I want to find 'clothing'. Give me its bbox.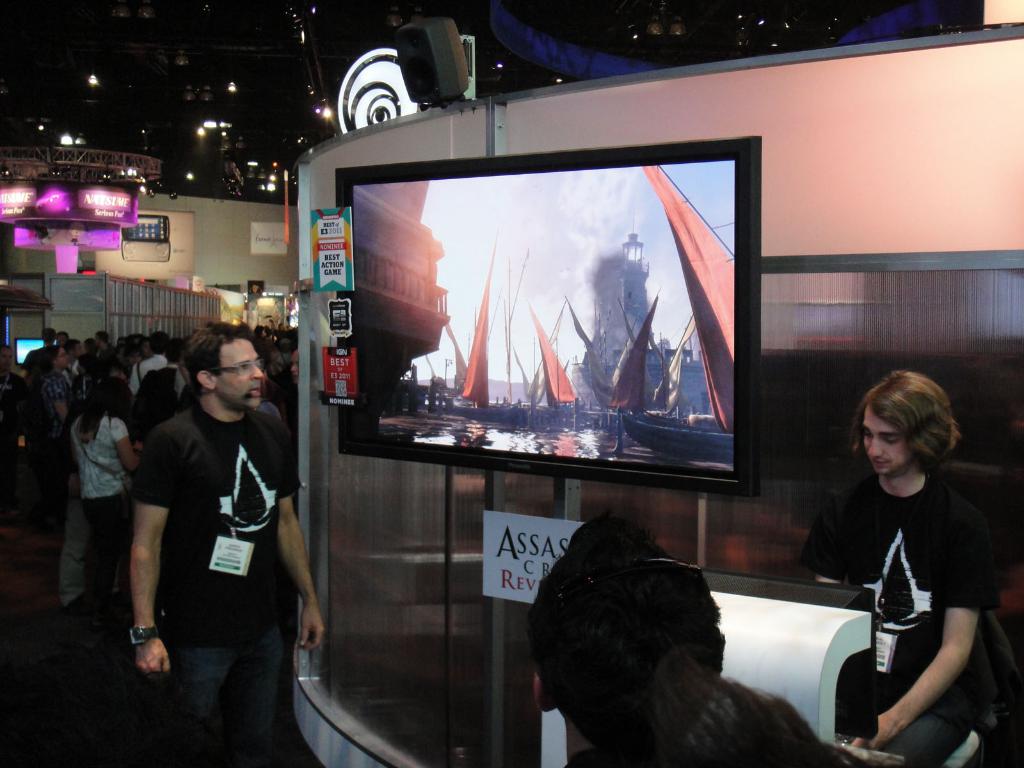
rect(54, 410, 152, 634).
